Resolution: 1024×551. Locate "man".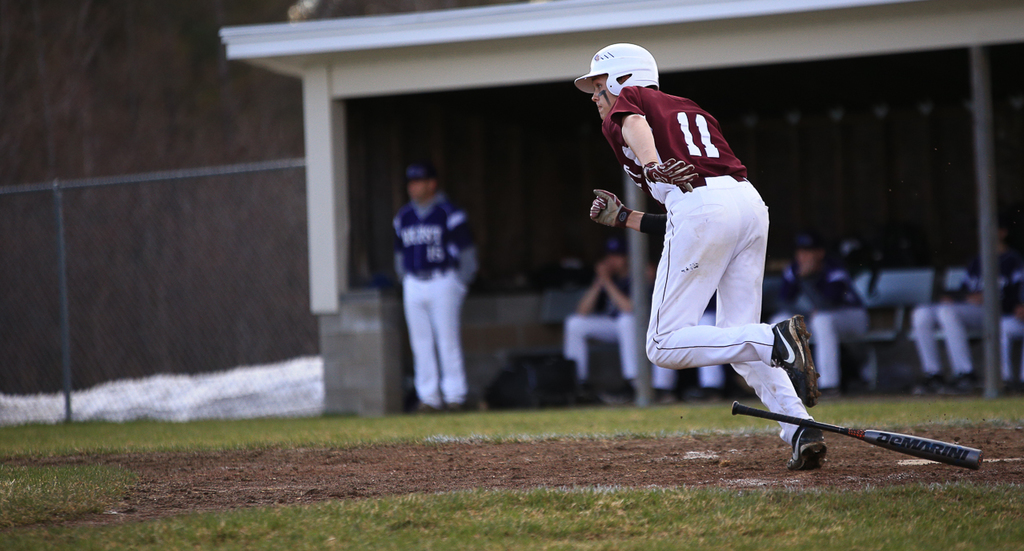
rect(567, 45, 827, 466).
